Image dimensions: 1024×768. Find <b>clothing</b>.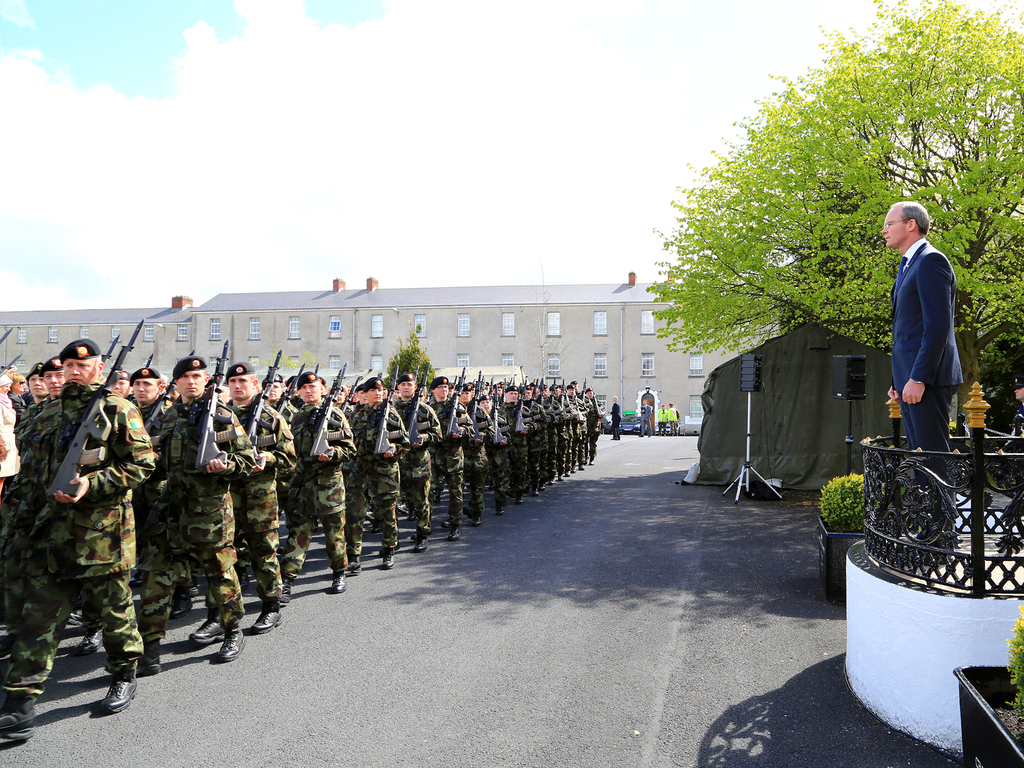
locate(444, 403, 472, 529).
